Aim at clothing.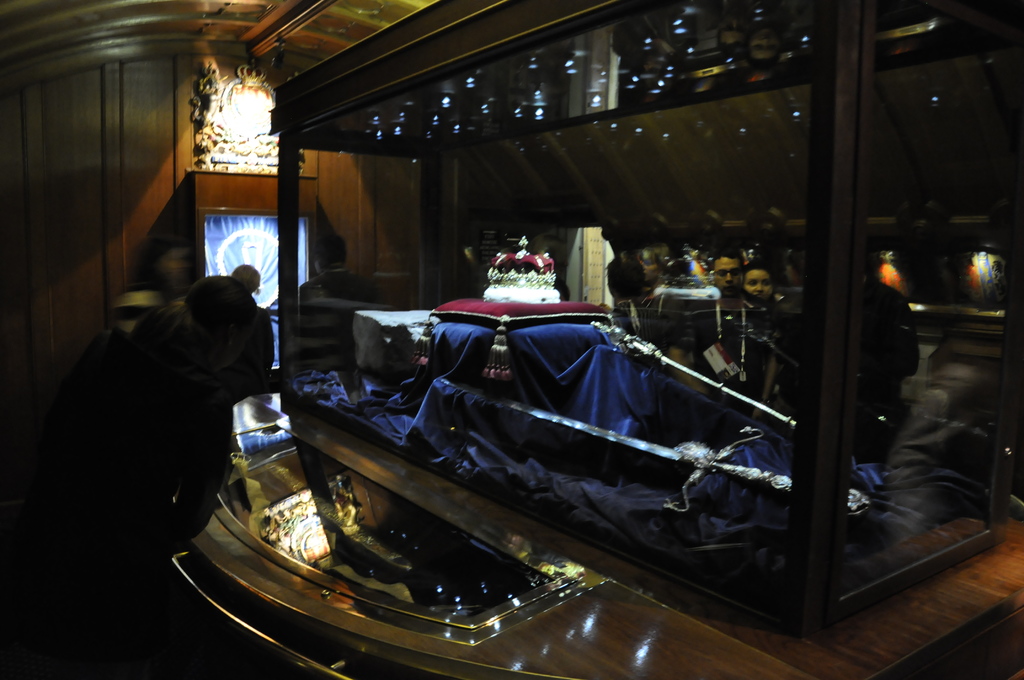
Aimed at <region>31, 321, 243, 562</region>.
